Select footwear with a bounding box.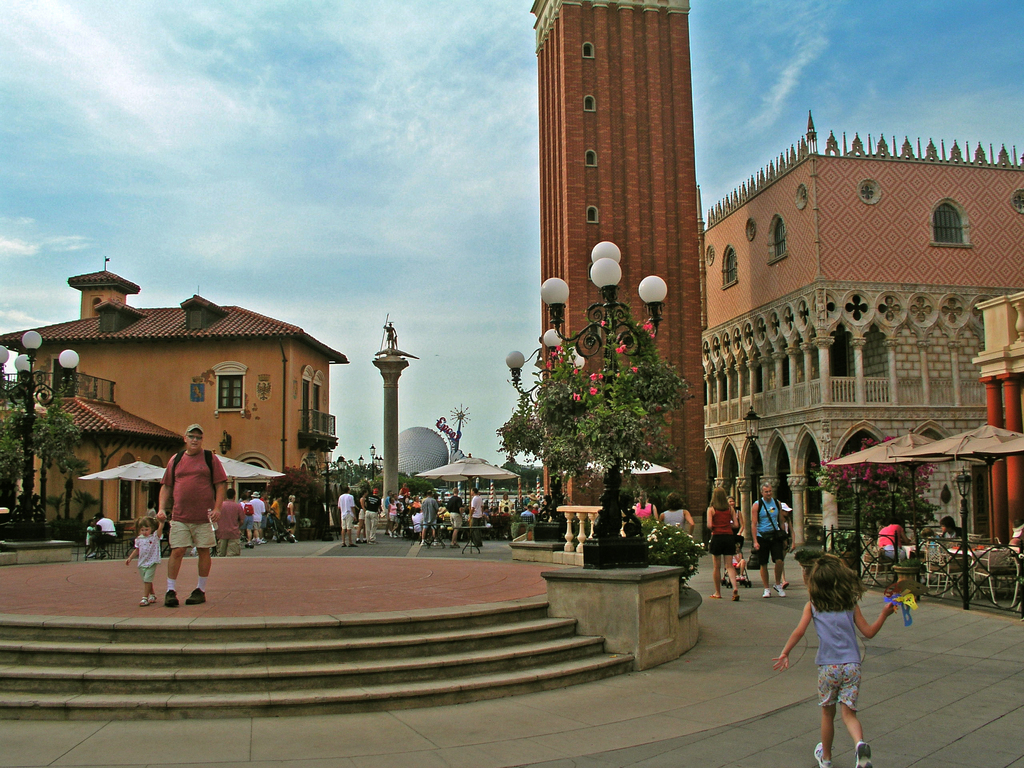
BBox(182, 587, 207, 607).
